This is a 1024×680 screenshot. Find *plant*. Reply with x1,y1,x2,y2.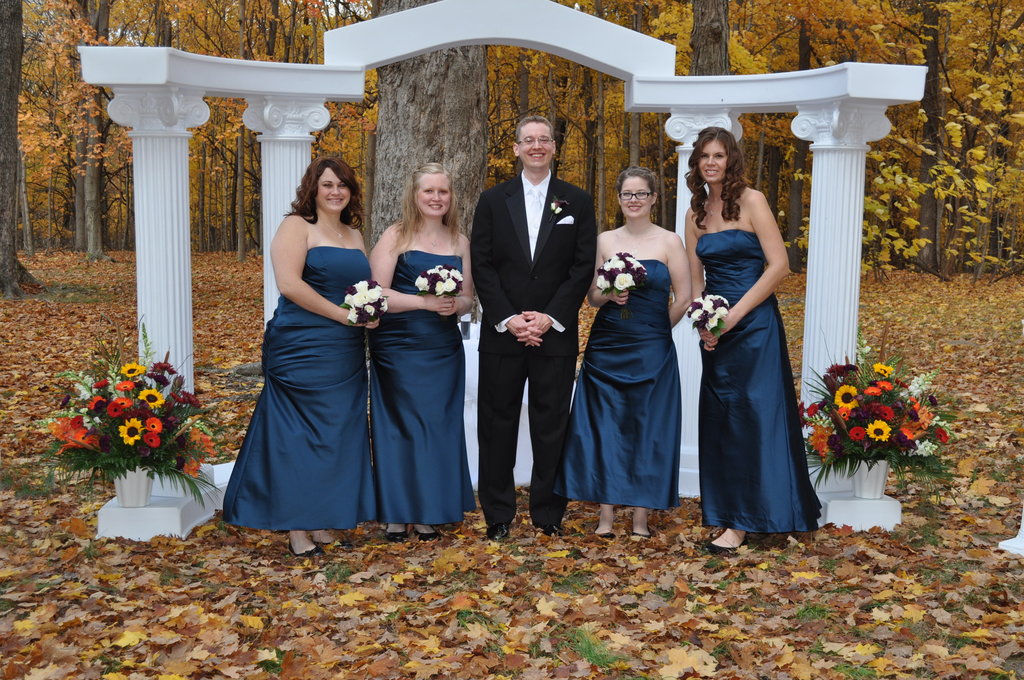
21,320,234,509.
